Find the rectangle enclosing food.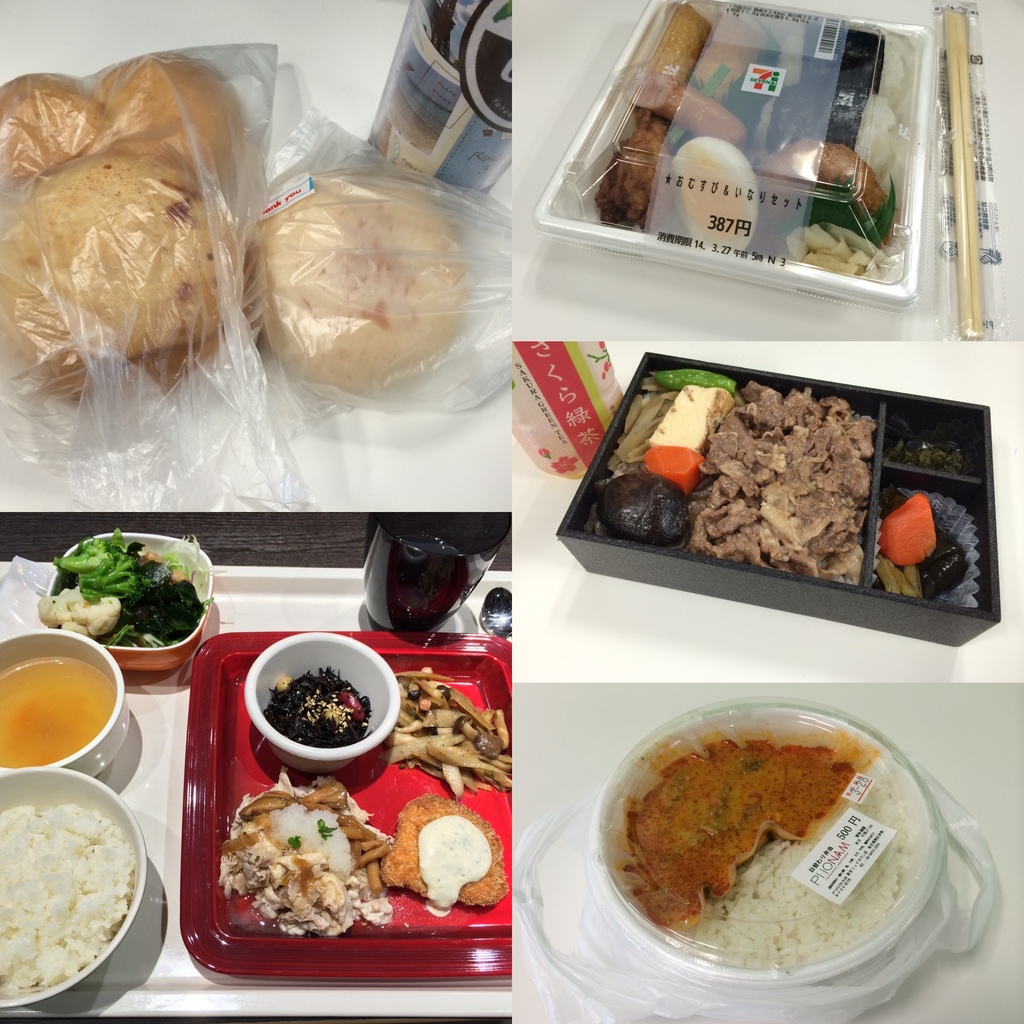
bbox(378, 796, 509, 916).
